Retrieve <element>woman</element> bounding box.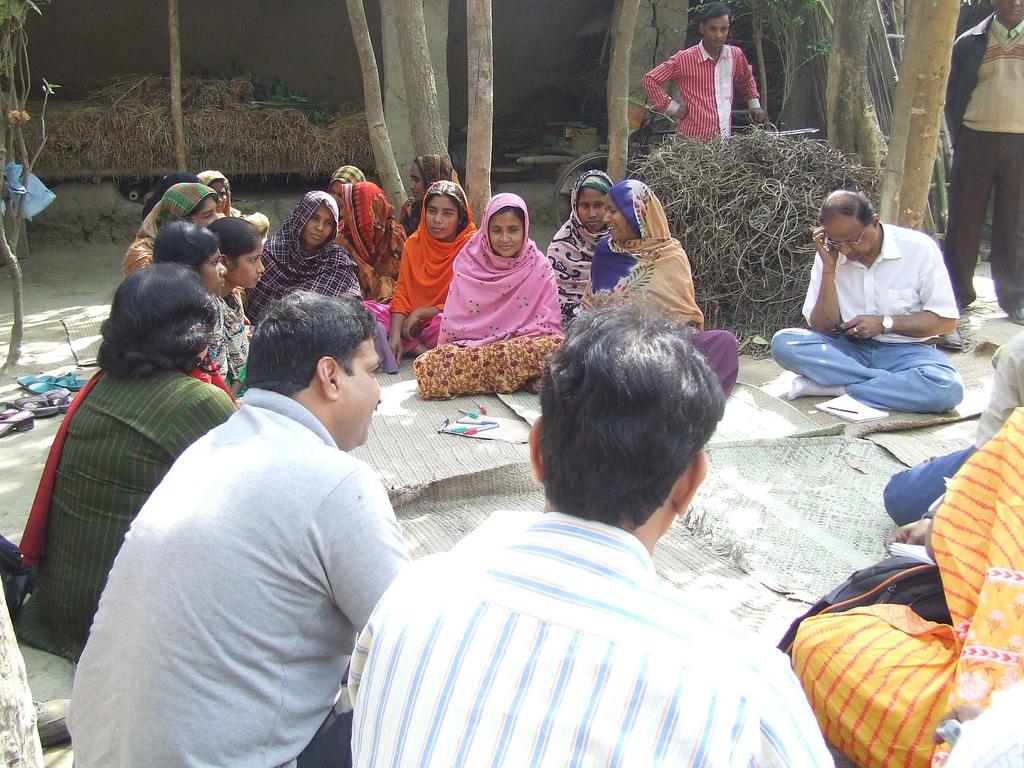
Bounding box: locate(407, 188, 574, 400).
